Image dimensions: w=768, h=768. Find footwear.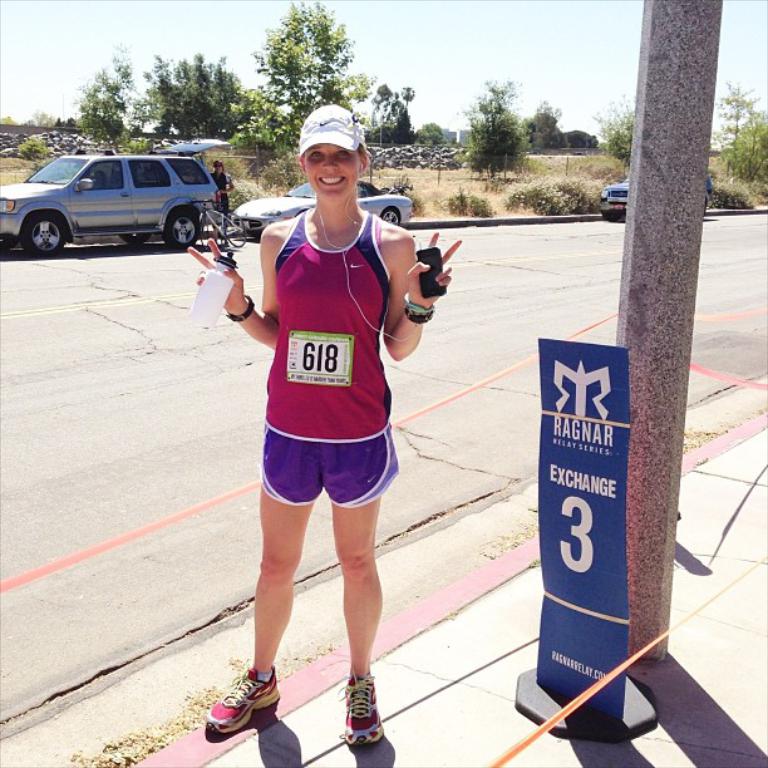
<box>338,669,384,749</box>.
